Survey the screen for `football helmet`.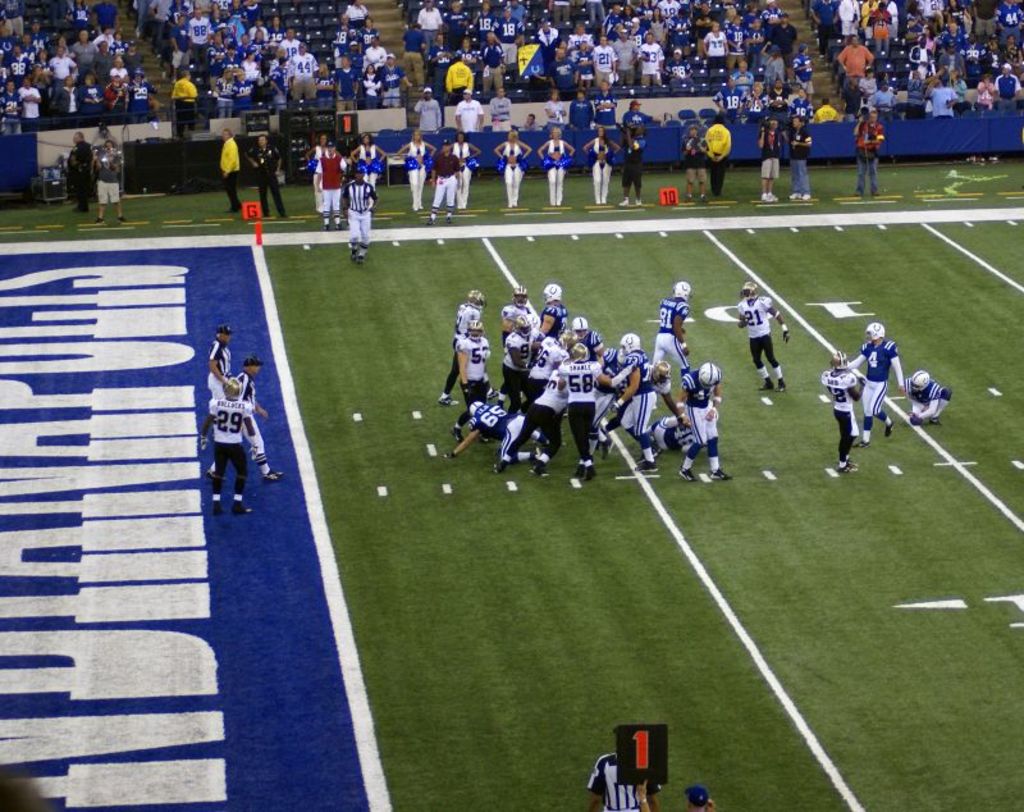
Survey found: bbox=(650, 361, 675, 388).
